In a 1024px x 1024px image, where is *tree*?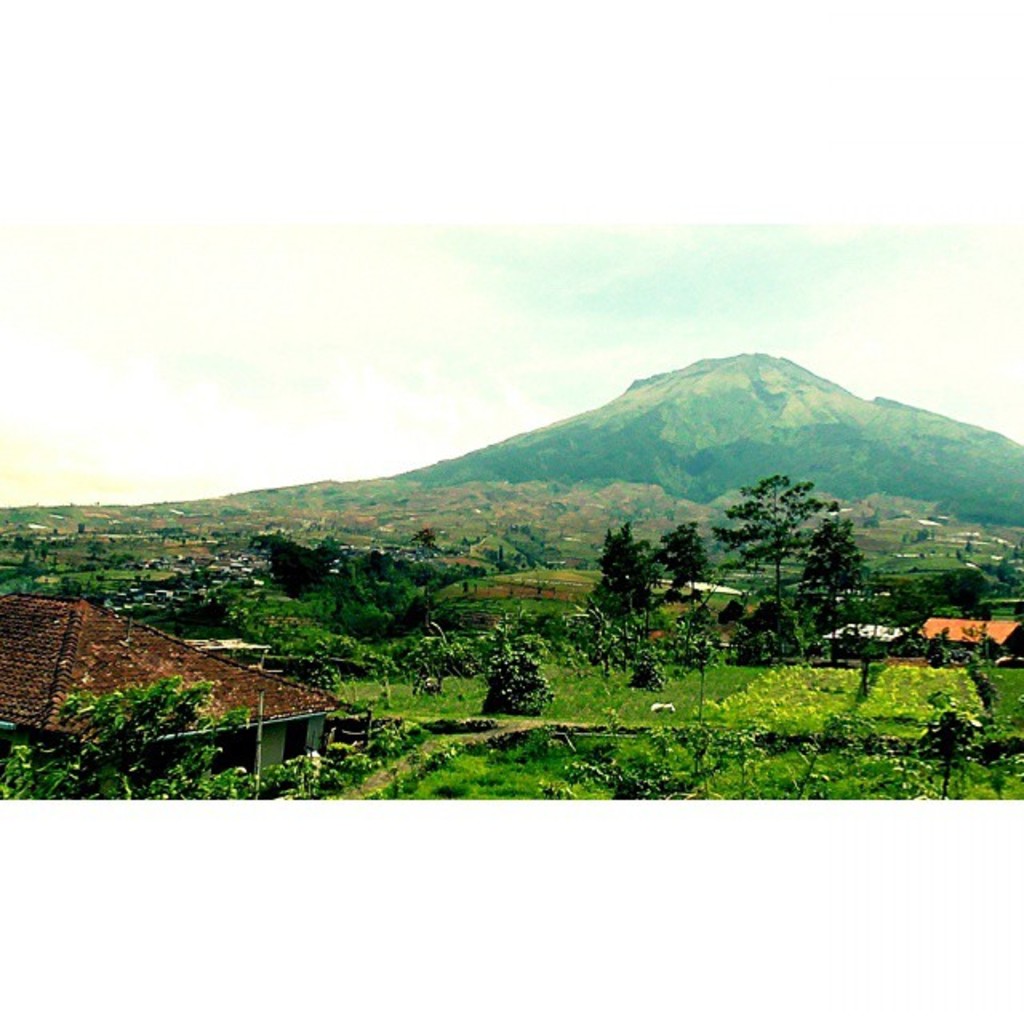
select_region(654, 522, 709, 627).
